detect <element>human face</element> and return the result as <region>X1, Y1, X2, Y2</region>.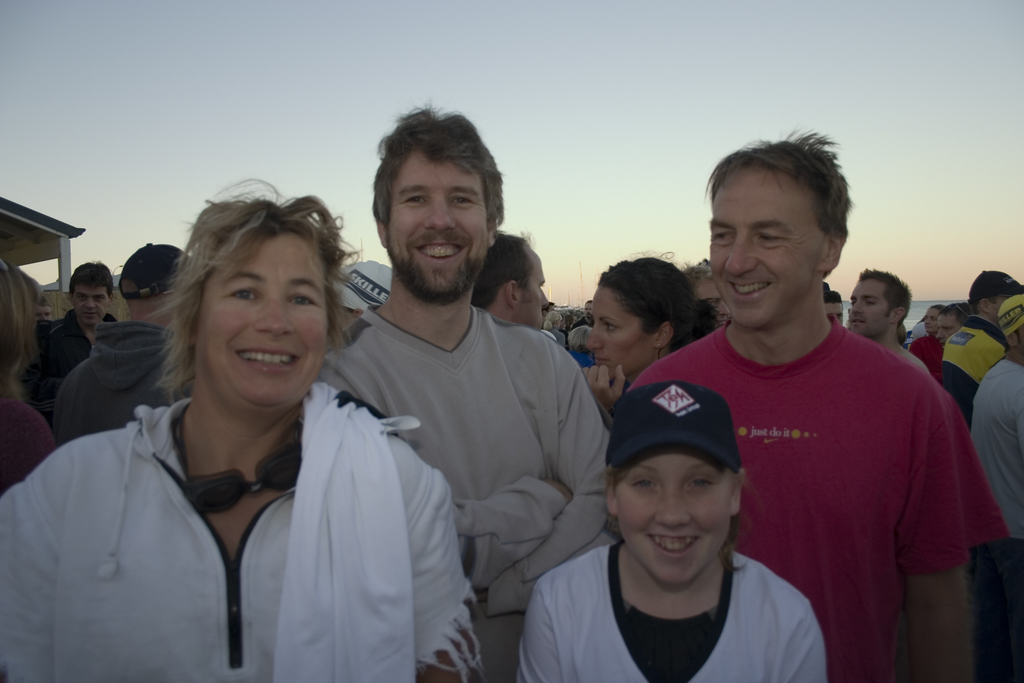
<region>582, 299, 591, 318</region>.
